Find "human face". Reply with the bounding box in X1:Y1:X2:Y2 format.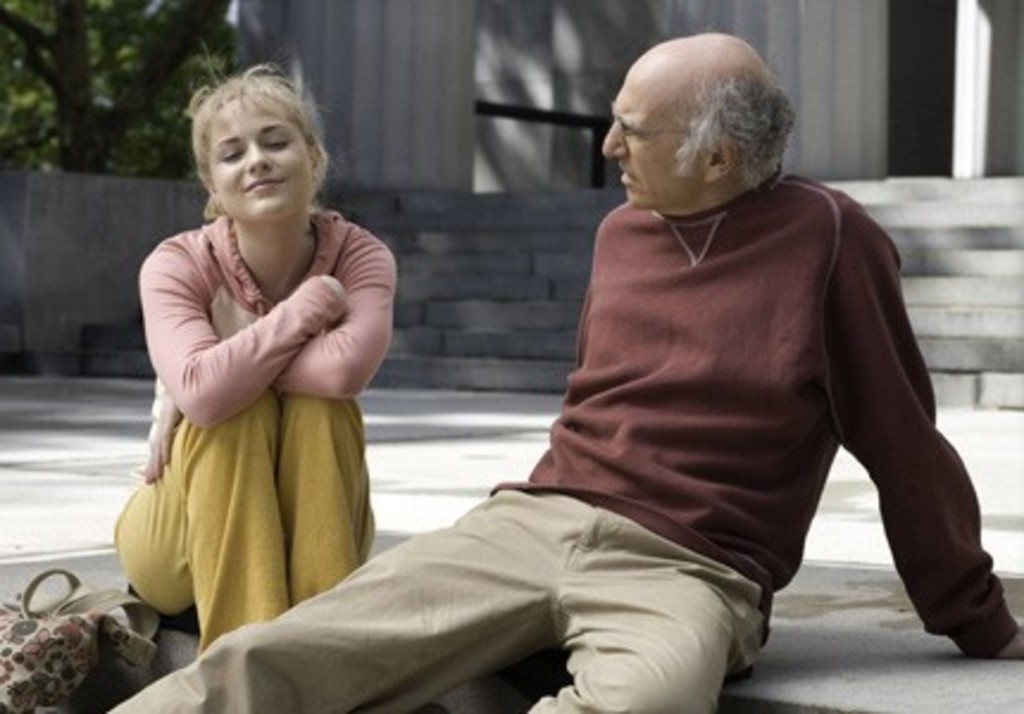
210:93:312:224.
